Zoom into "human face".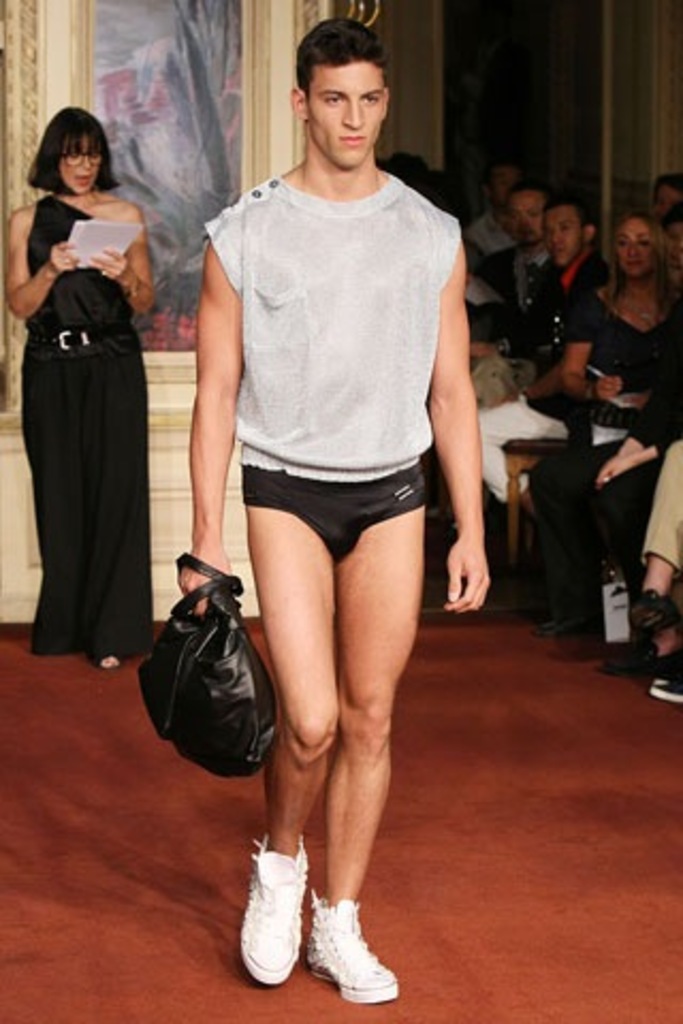
Zoom target: 610, 218, 647, 273.
